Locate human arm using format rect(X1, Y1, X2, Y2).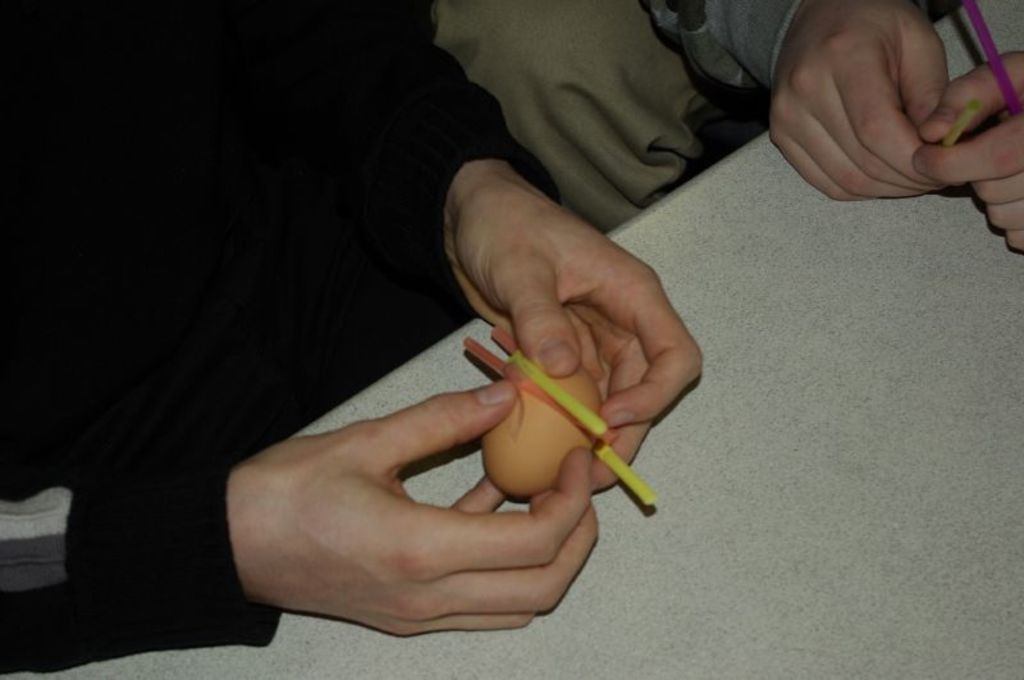
rect(668, 0, 955, 191).
